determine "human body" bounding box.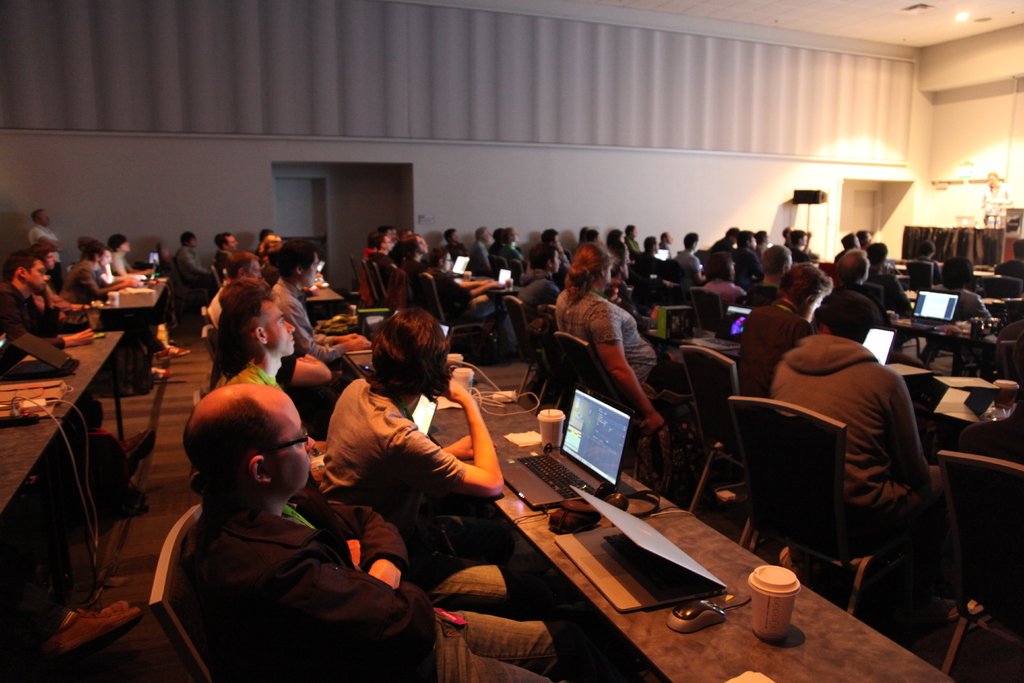
Determined: 63:242:144:299.
